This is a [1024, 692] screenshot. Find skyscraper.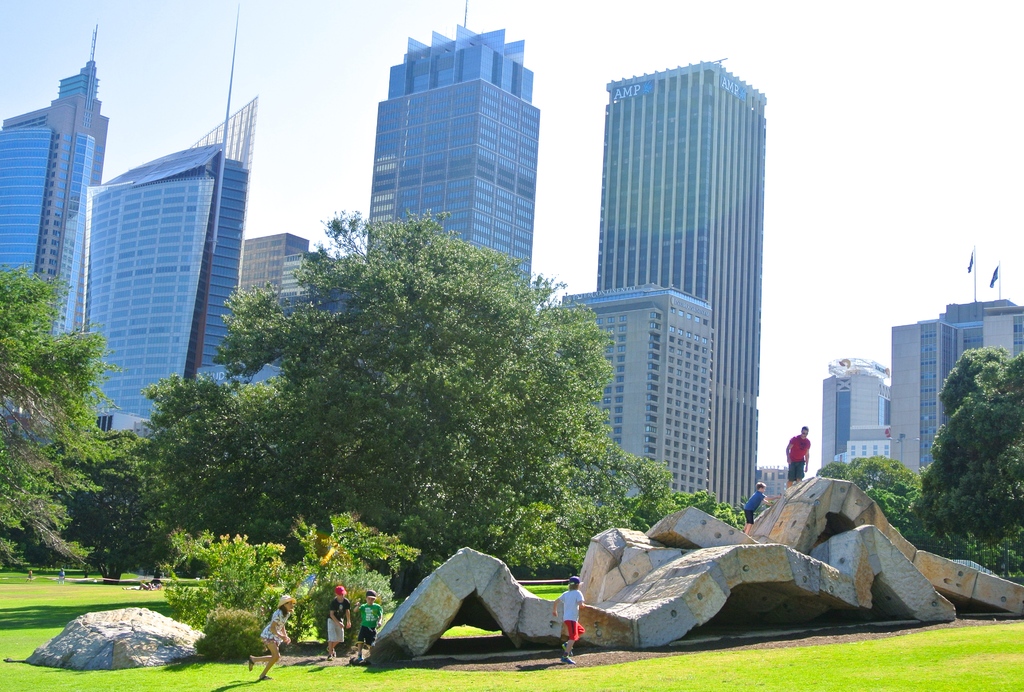
Bounding box: <box>364,0,540,309</box>.
